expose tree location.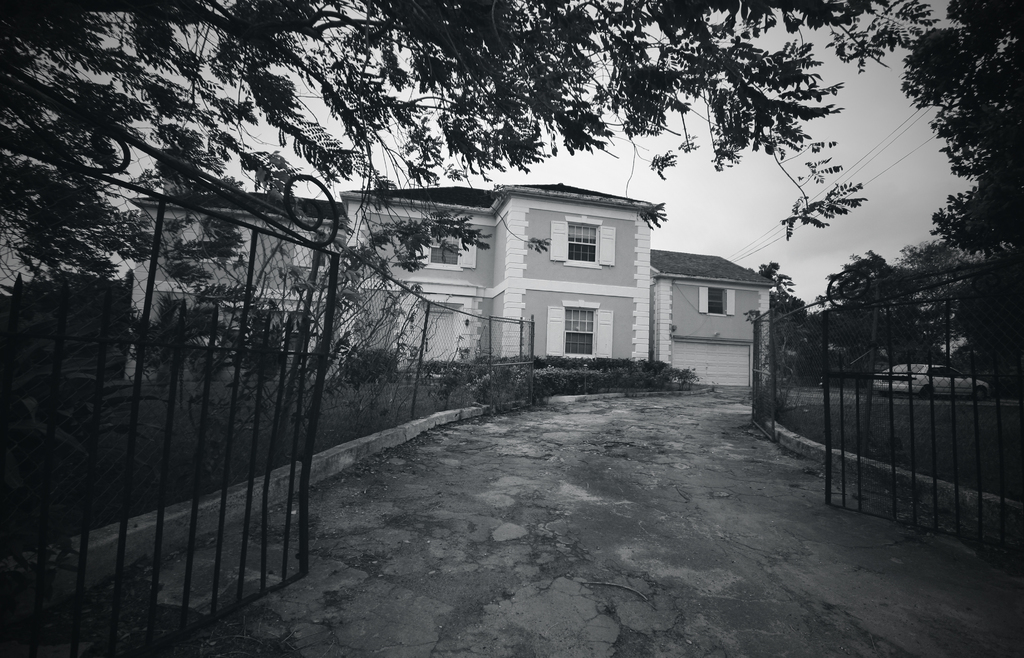
Exposed at pyautogui.locateOnScreen(0, 0, 934, 287).
